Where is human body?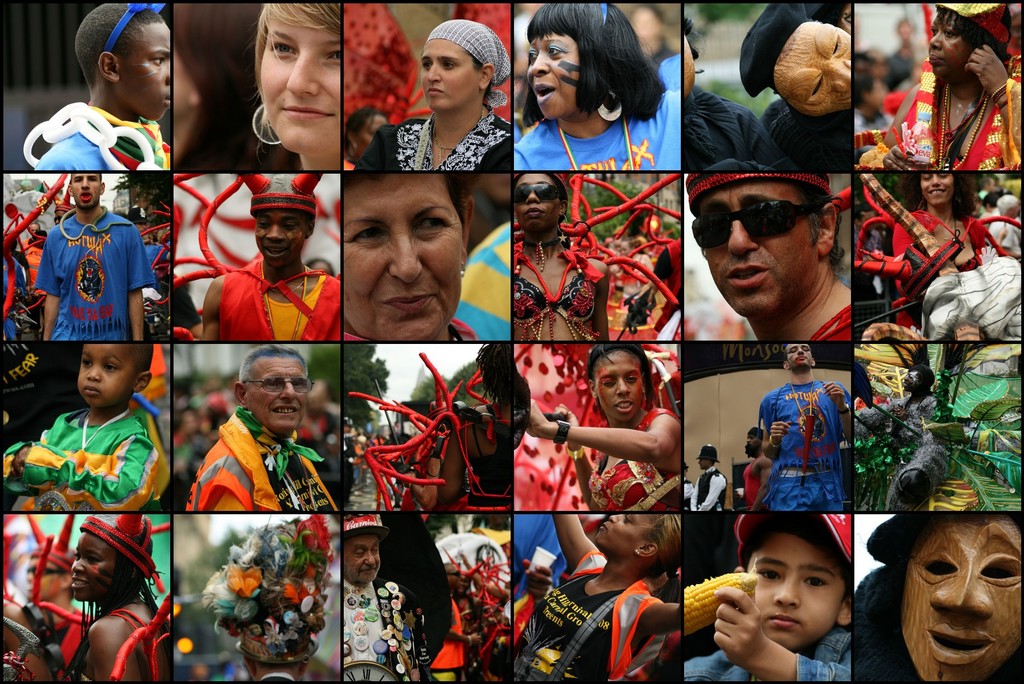
766, 279, 853, 340.
